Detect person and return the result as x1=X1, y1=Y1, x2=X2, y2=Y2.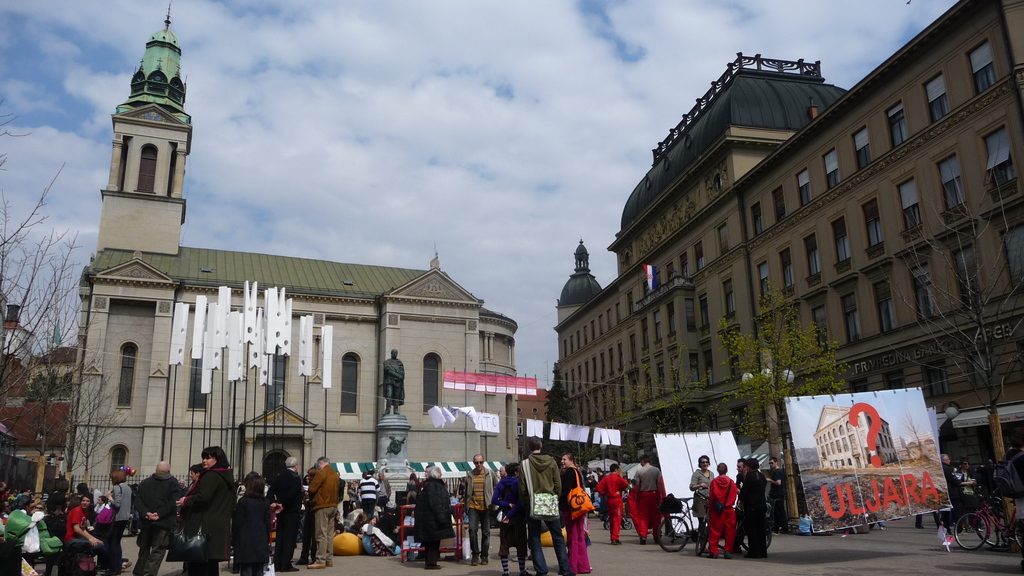
x1=408, y1=457, x2=454, y2=572.
